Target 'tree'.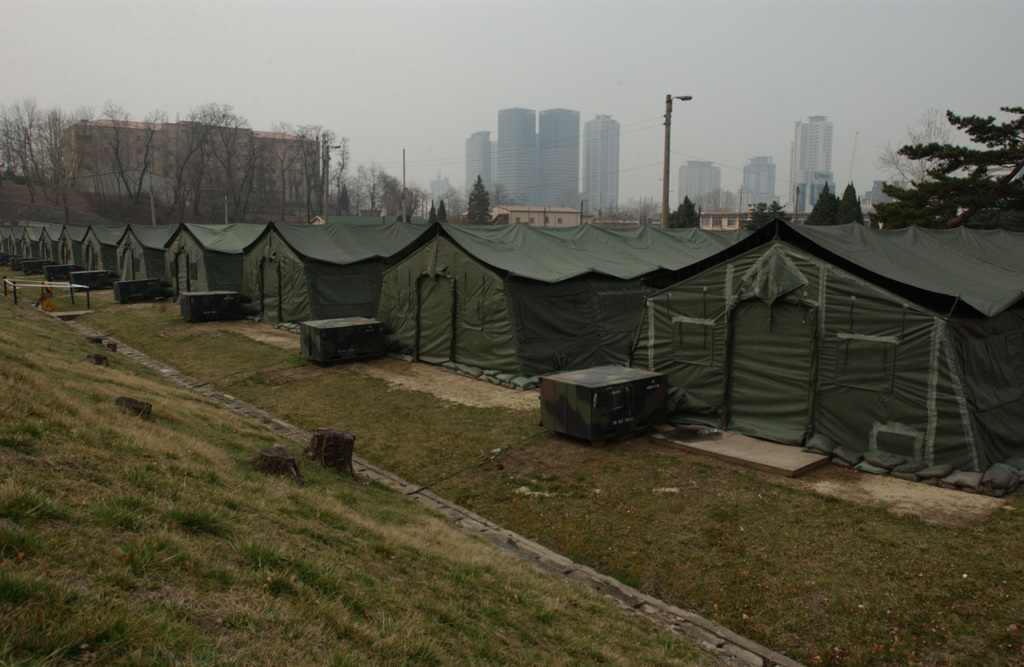
Target region: (44, 113, 94, 223).
